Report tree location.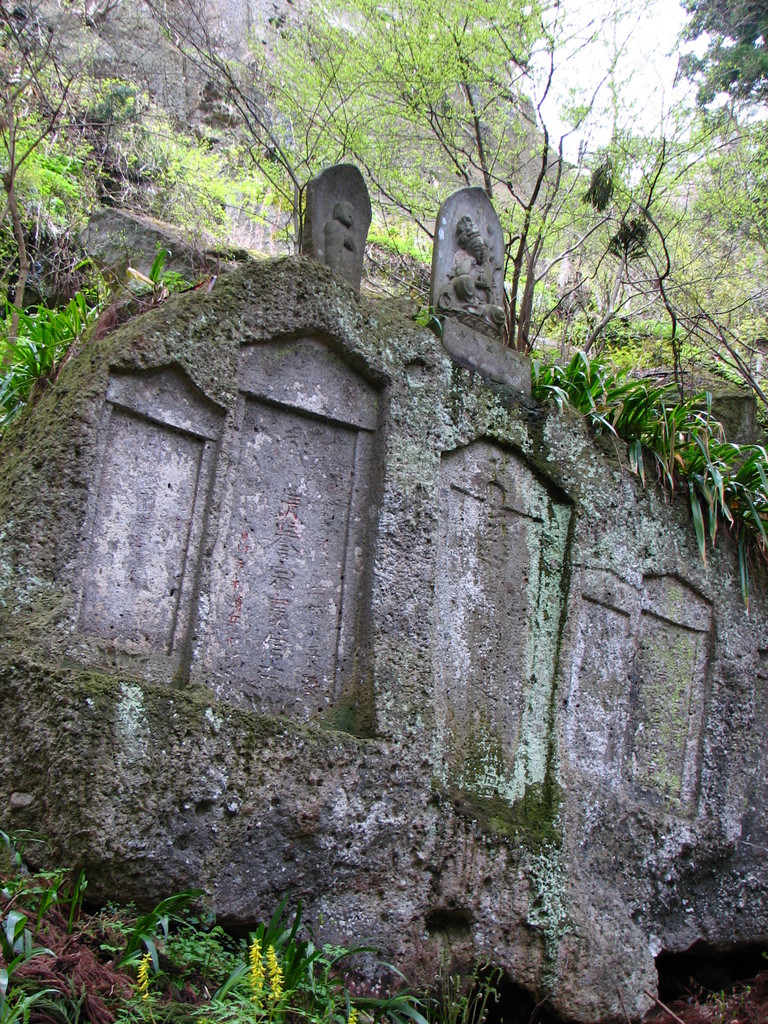
Report: [x1=249, y1=0, x2=739, y2=356].
